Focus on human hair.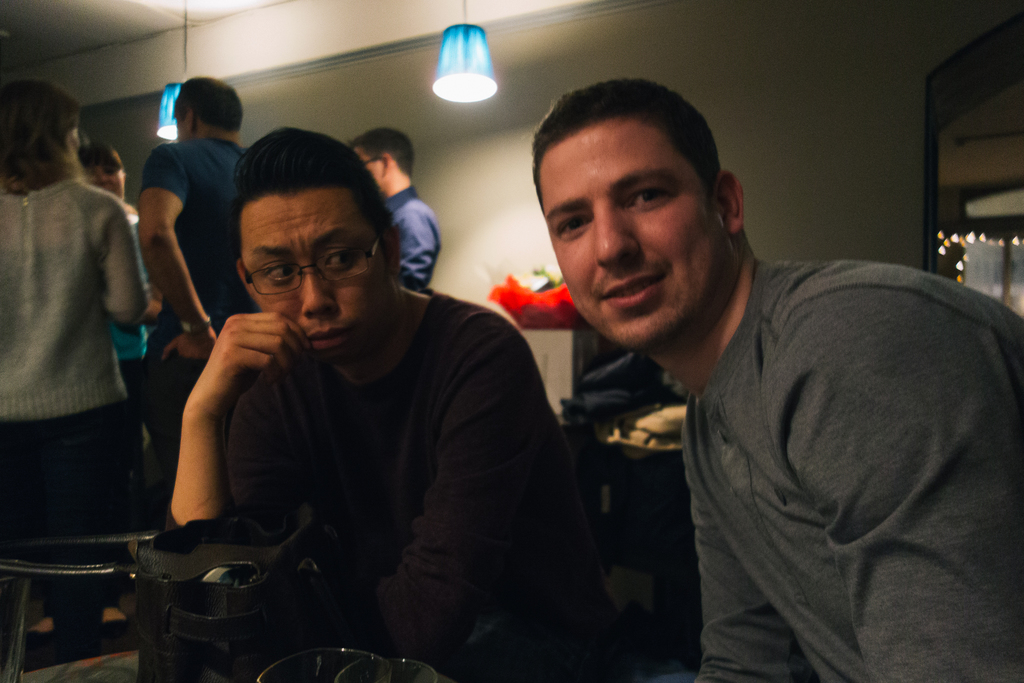
Focused at (173,76,247,133).
